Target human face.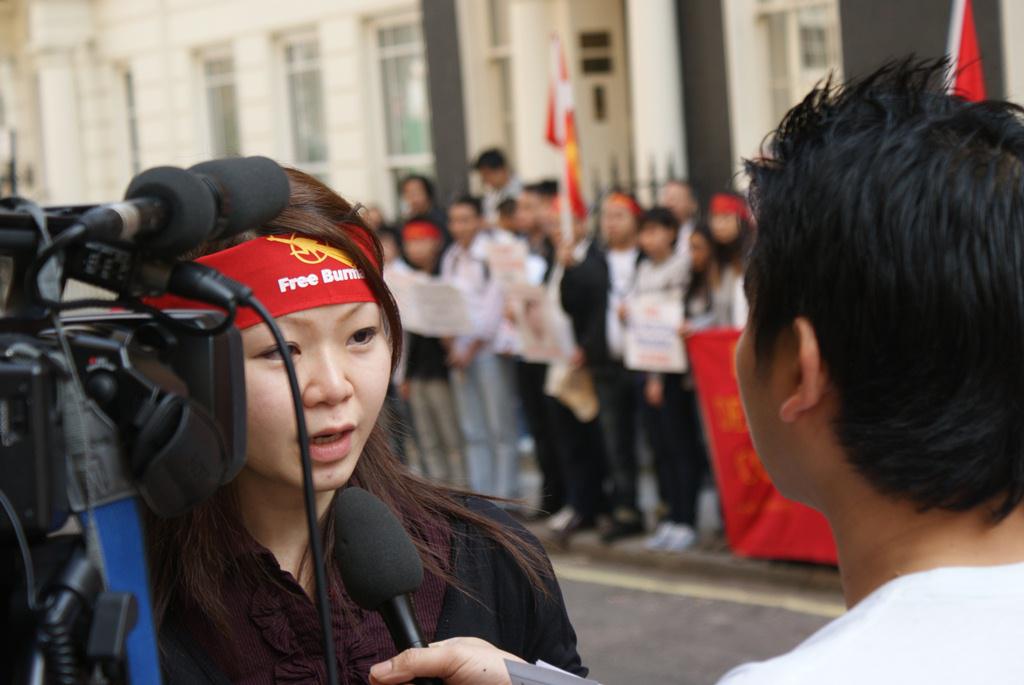
Target region: l=413, t=242, r=436, b=256.
